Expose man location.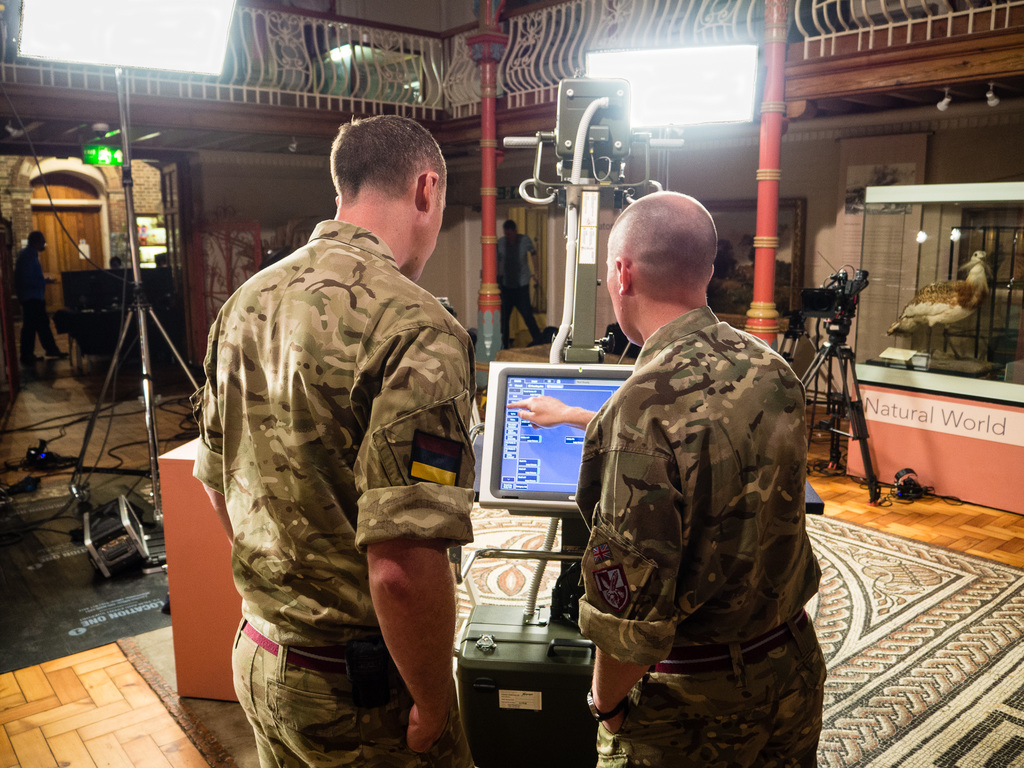
Exposed at <bbox>17, 230, 65, 366</bbox>.
